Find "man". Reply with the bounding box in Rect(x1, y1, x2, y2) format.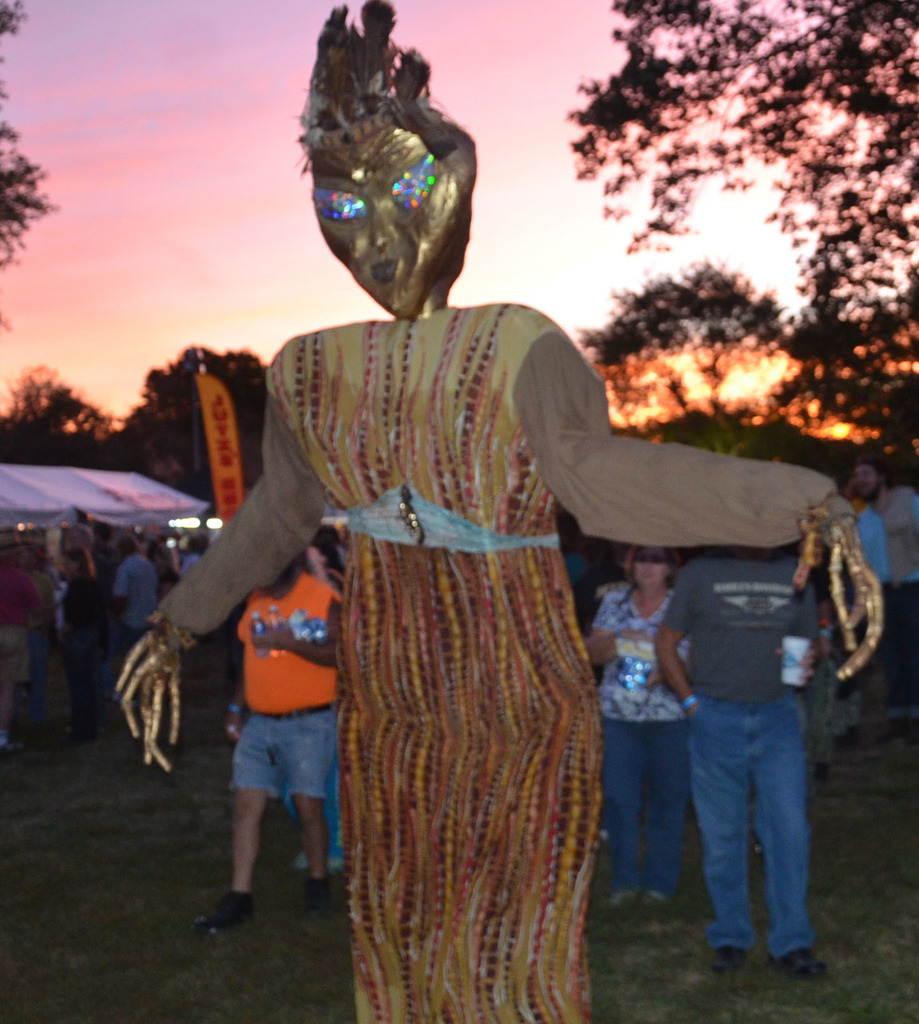
Rect(658, 553, 855, 970).
